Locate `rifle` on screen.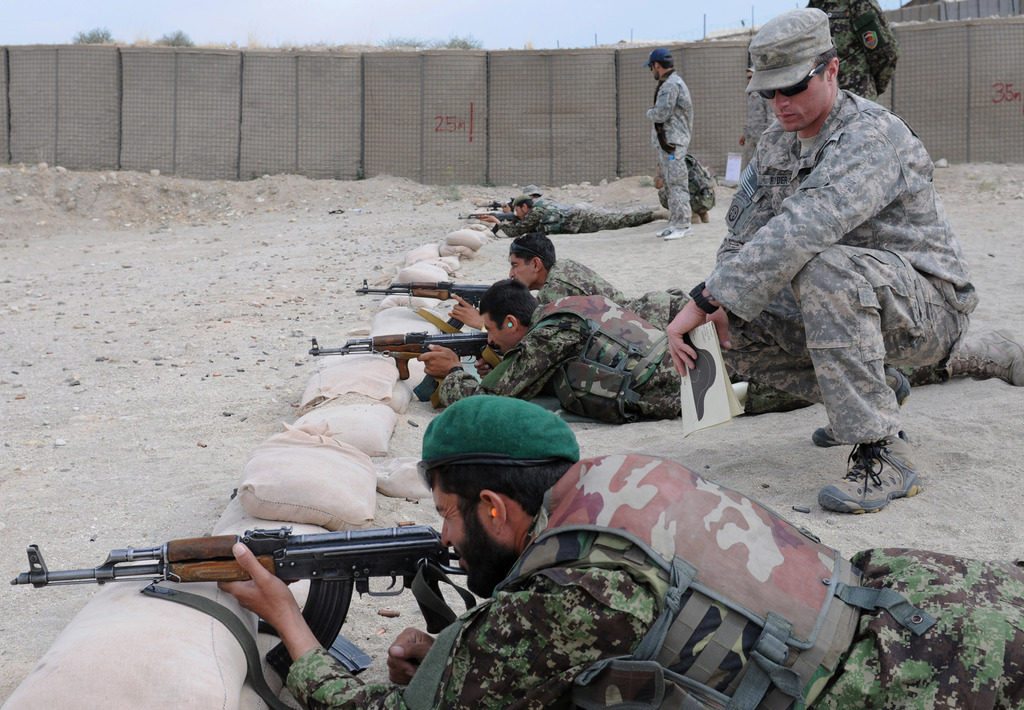
On screen at pyautogui.locateOnScreen(457, 205, 522, 235).
